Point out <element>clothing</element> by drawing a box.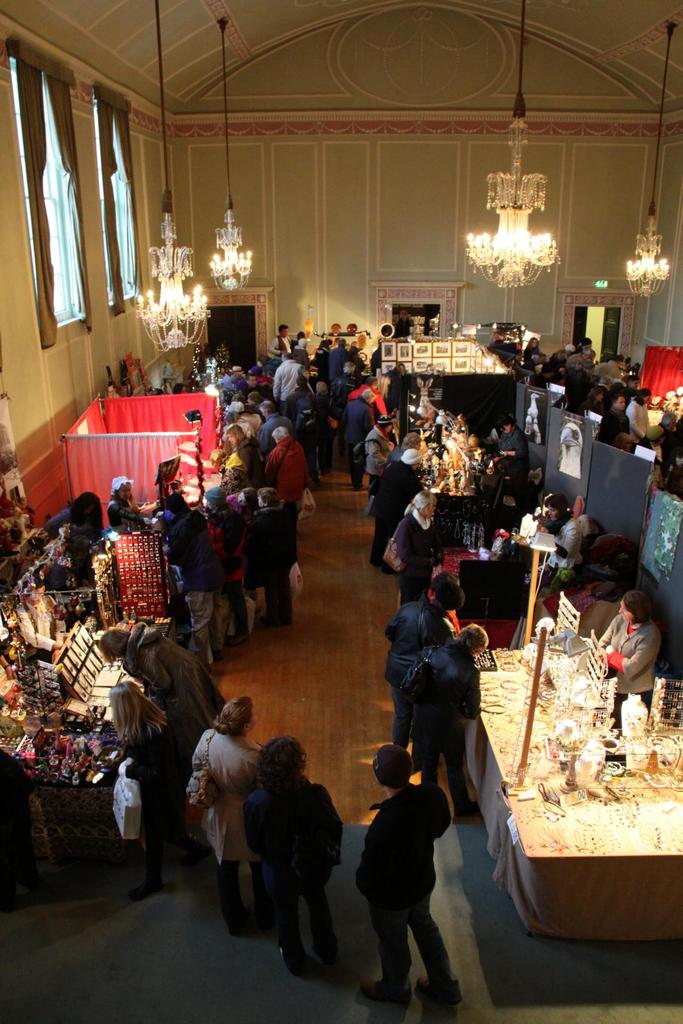
left=343, top=399, right=373, bottom=479.
